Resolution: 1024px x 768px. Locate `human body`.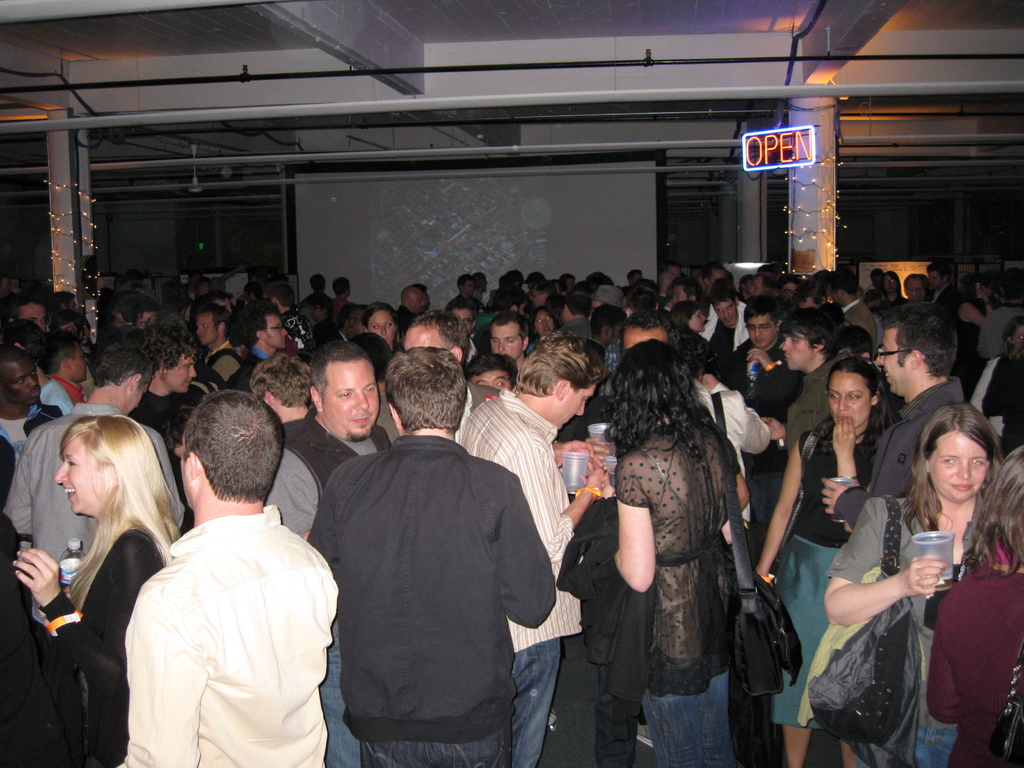
779, 348, 847, 451.
